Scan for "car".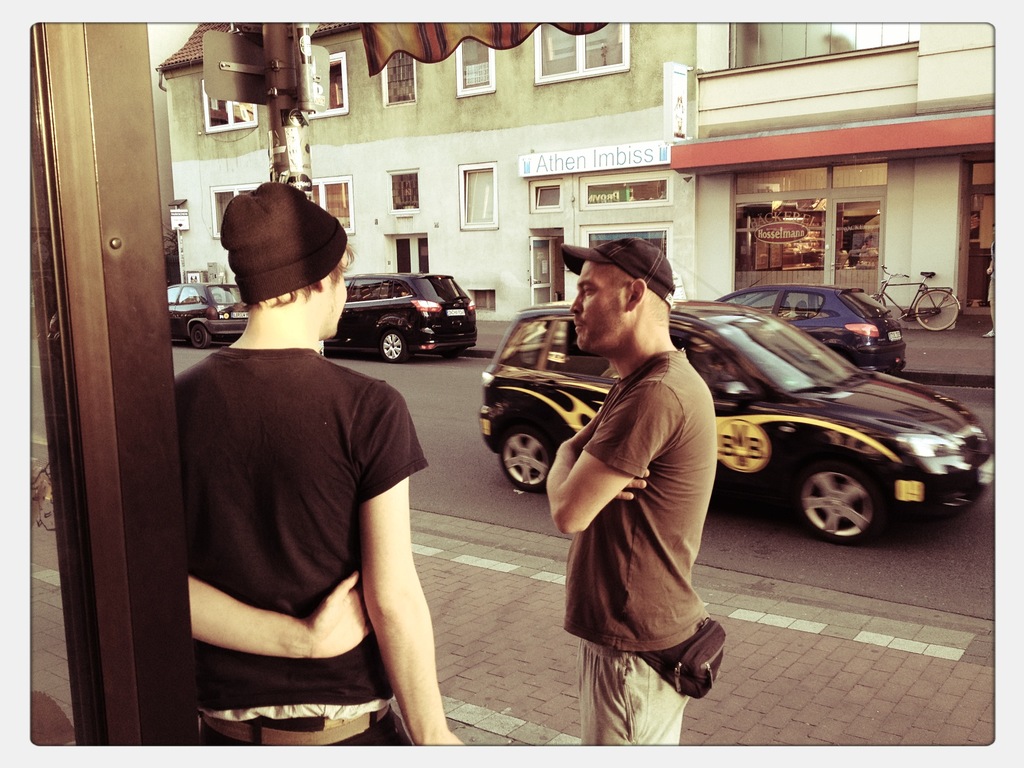
Scan result: 476 298 996 547.
